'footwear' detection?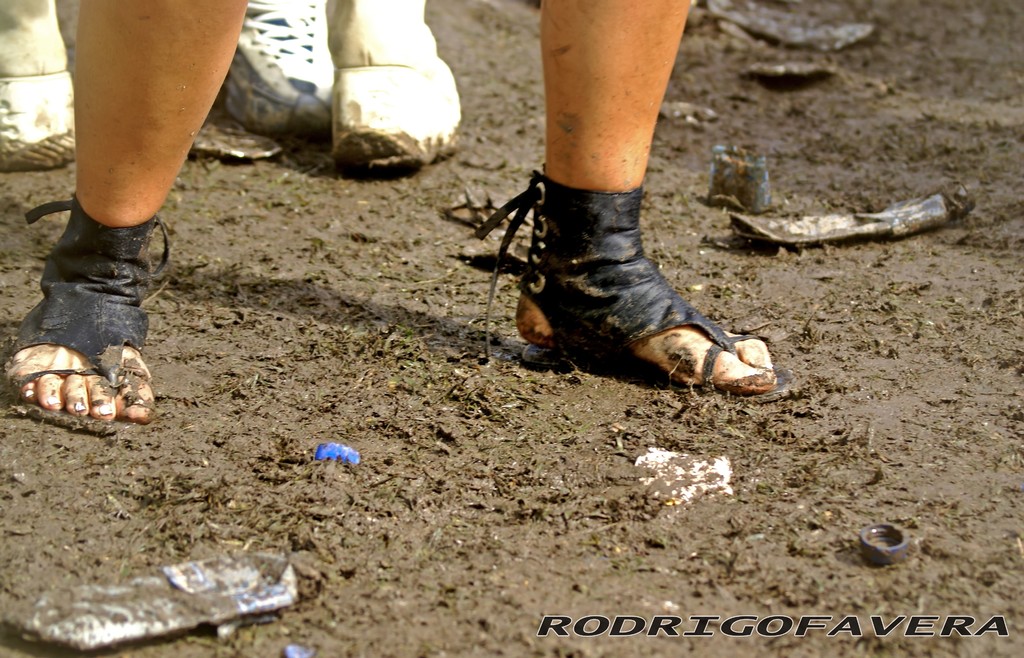
rect(0, 192, 175, 437)
